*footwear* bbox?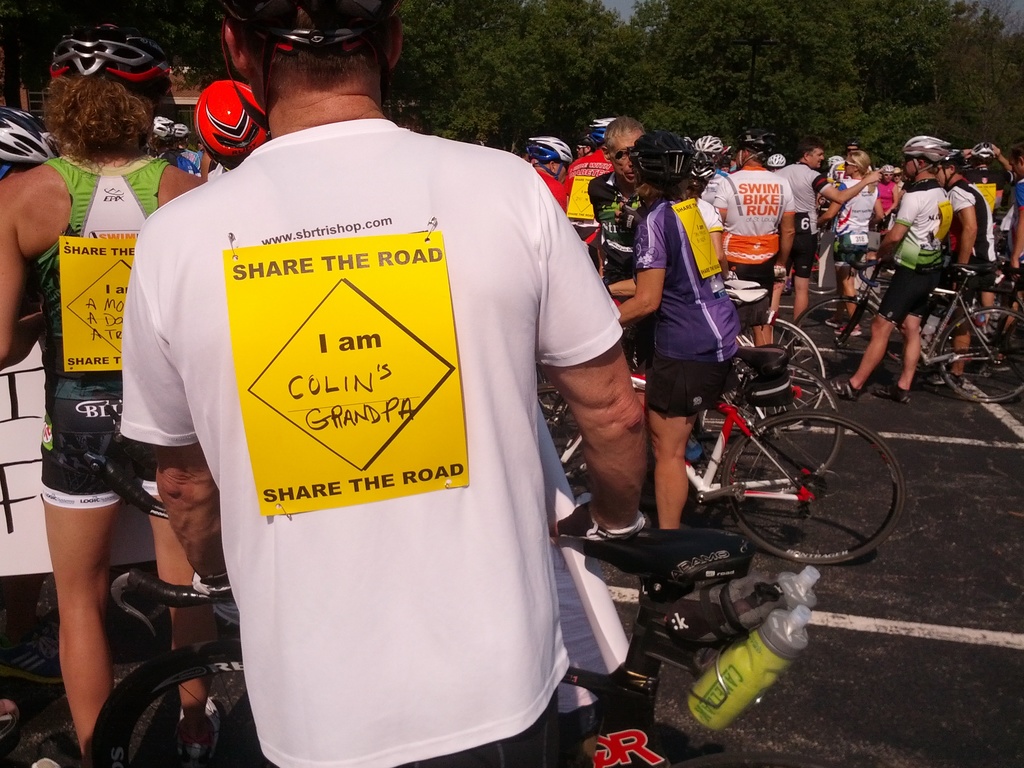
<bbox>682, 431, 710, 463</bbox>
